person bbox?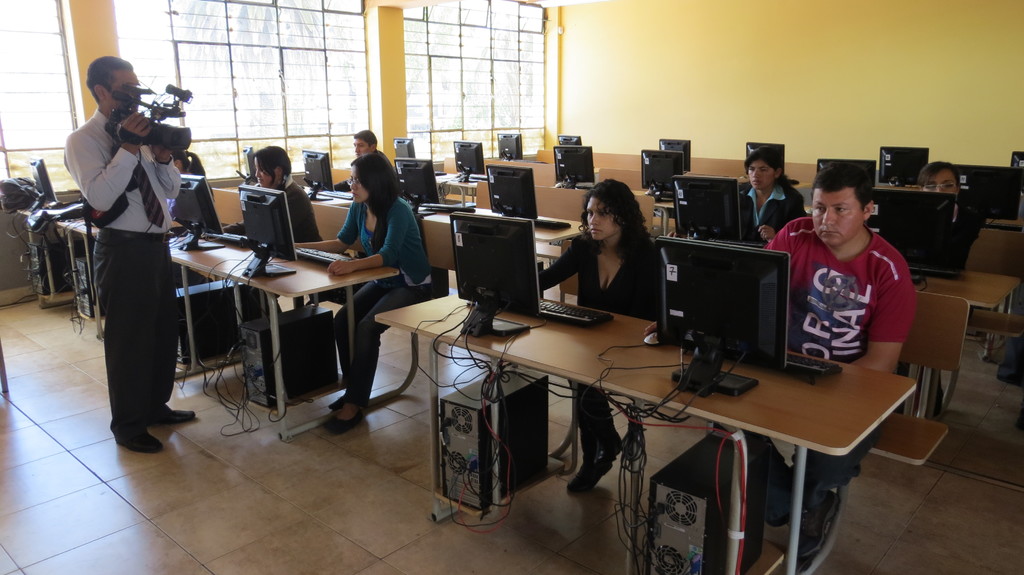
box(217, 148, 326, 242)
